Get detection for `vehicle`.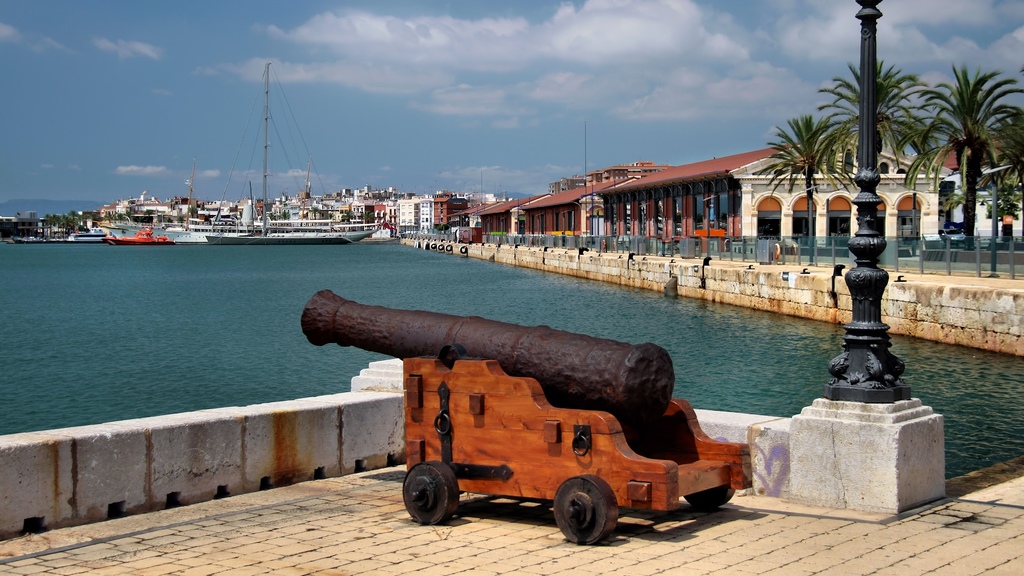
Detection: left=58, top=227, right=108, bottom=247.
